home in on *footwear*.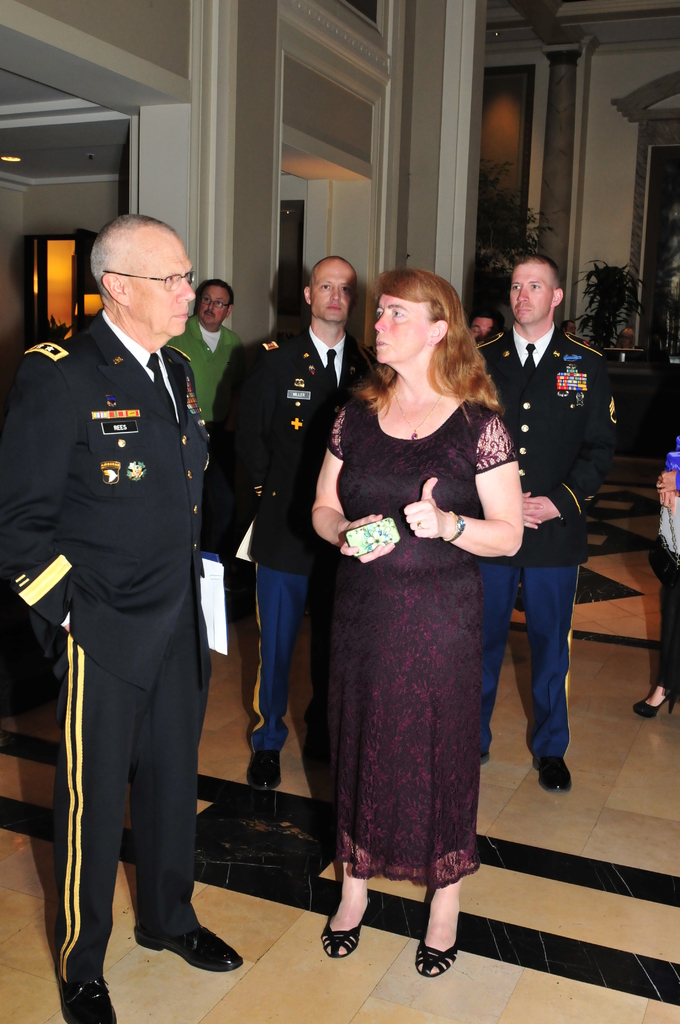
Homed in at {"x1": 633, "y1": 684, "x2": 679, "y2": 719}.
